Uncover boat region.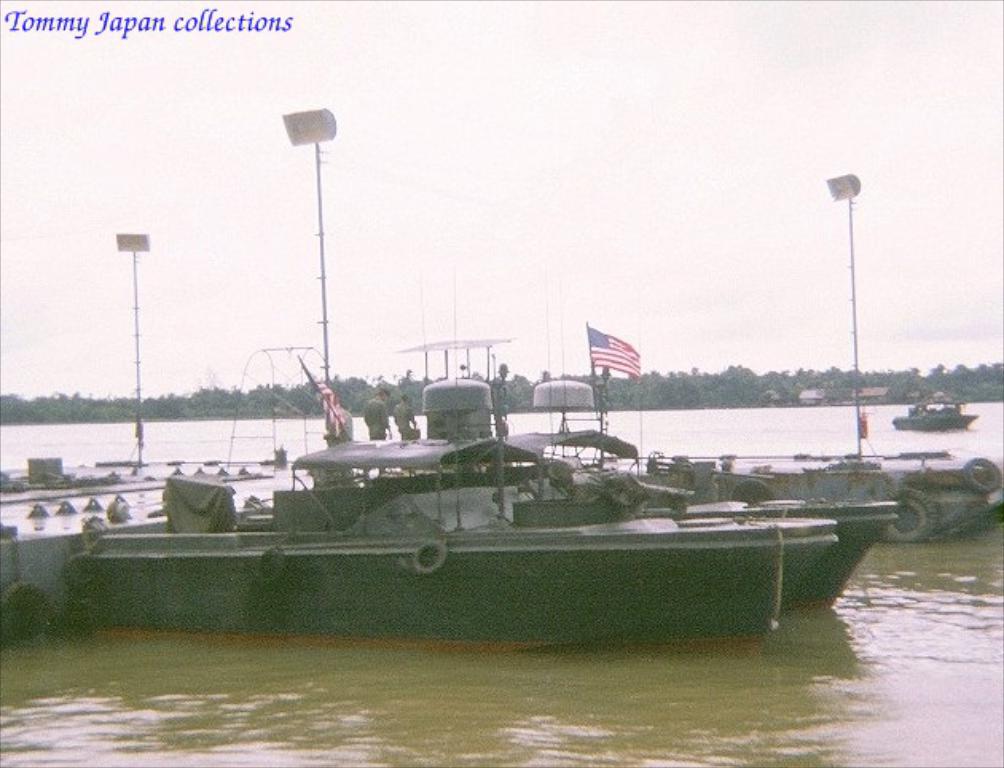
Uncovered: box=[891, 390, 985, 432].
